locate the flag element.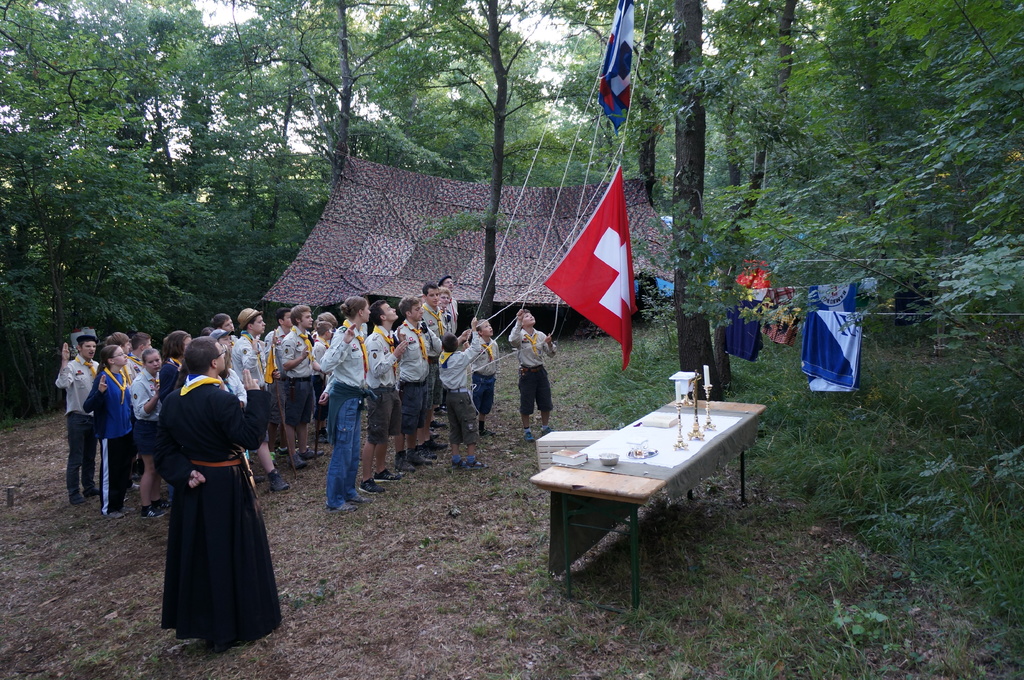
Element bbox: bbox(589, 0, 634, 133).
